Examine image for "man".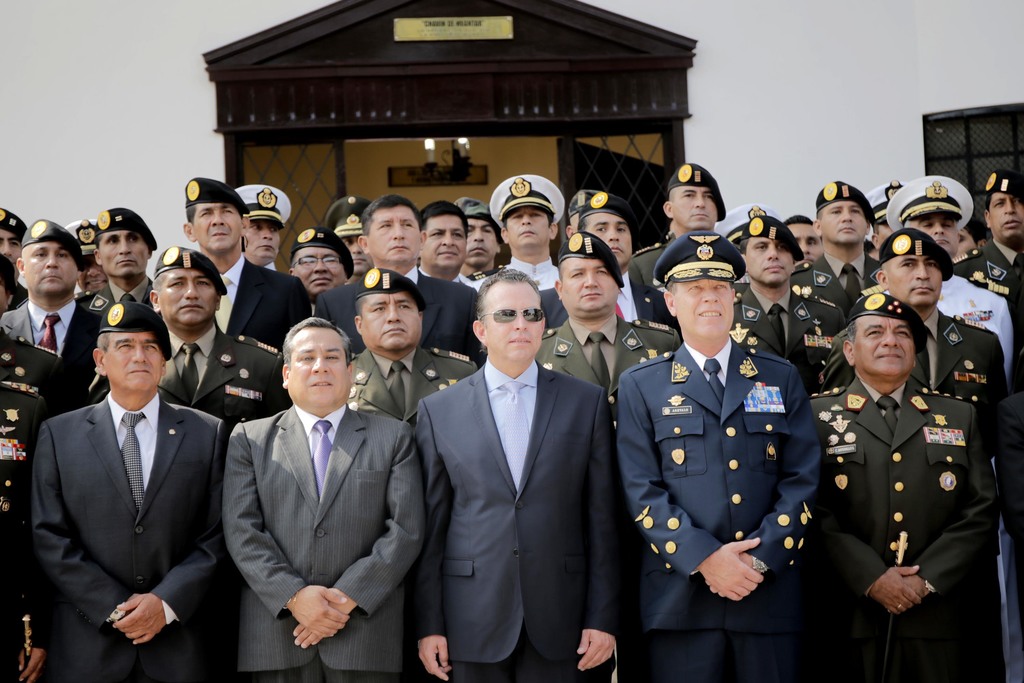
Examination result: detection(140, 243, 288, 426).
